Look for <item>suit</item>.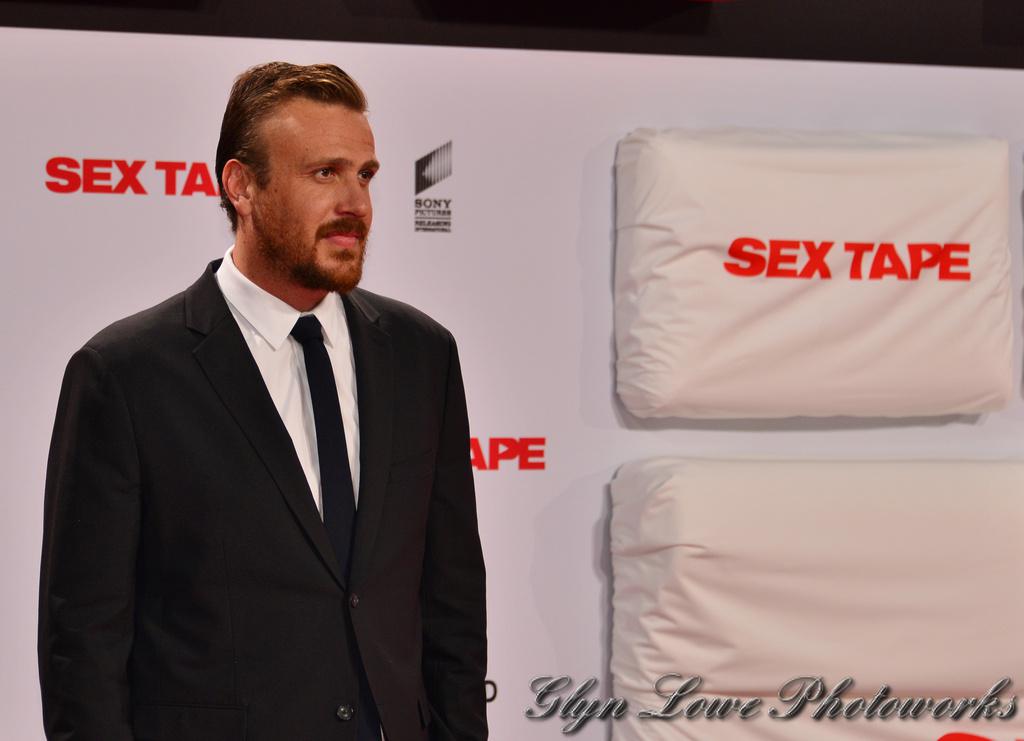
Found: detection(15, 184, 400, 709).
